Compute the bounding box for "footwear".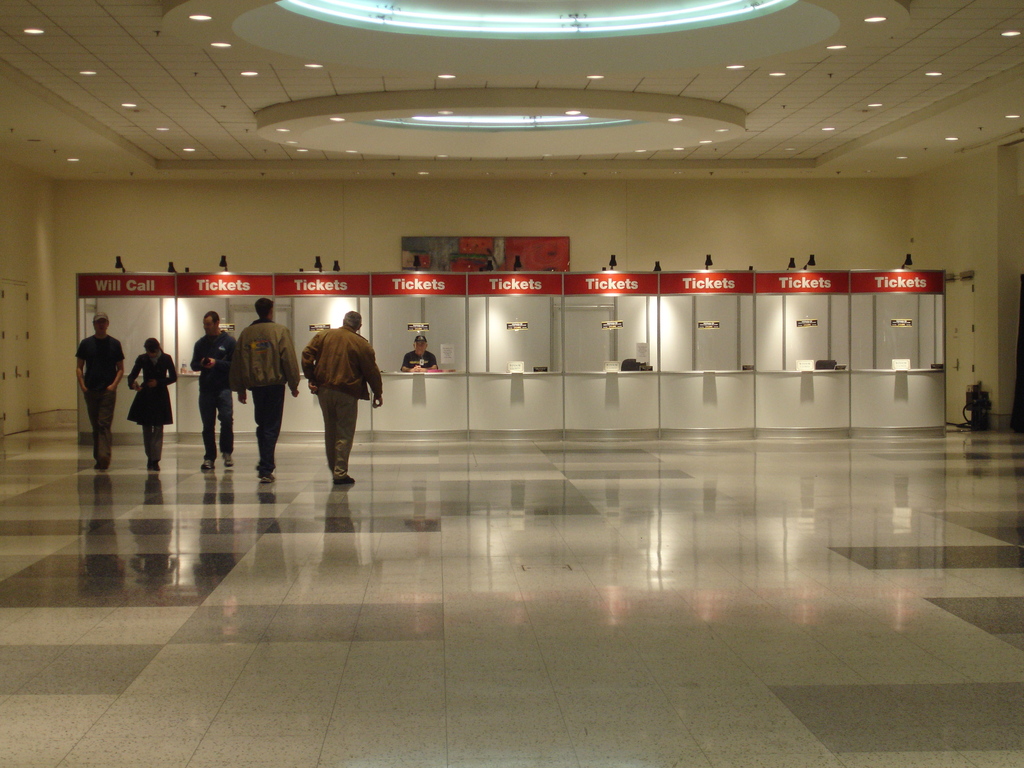
[201,456,215,470].
